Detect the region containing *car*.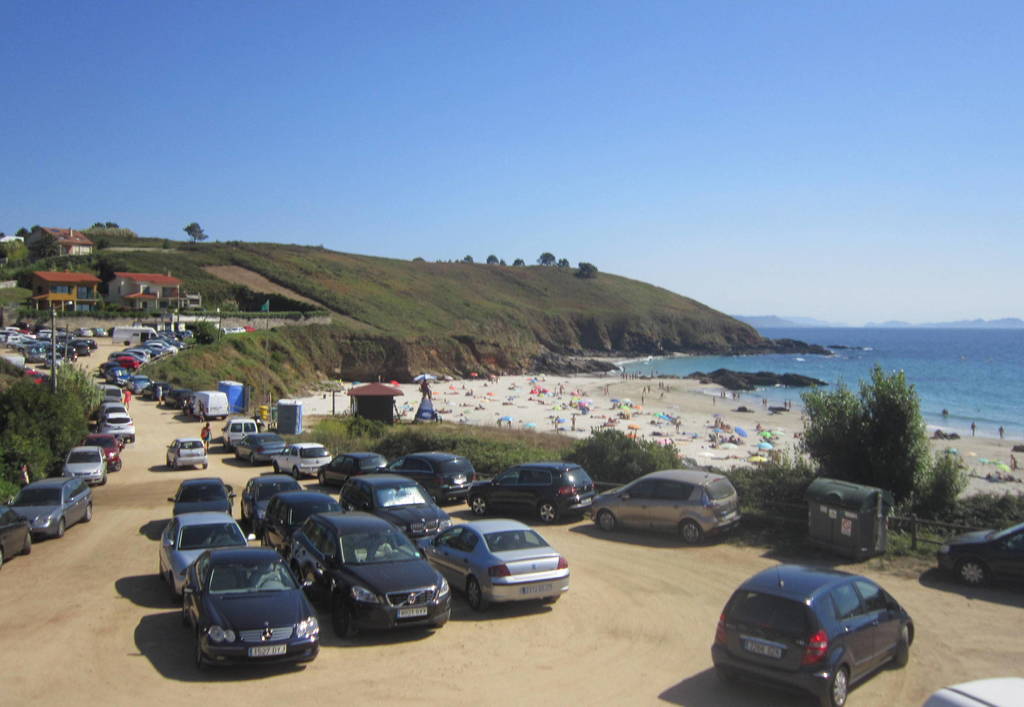
BBox(239, 472, 294, 515).
